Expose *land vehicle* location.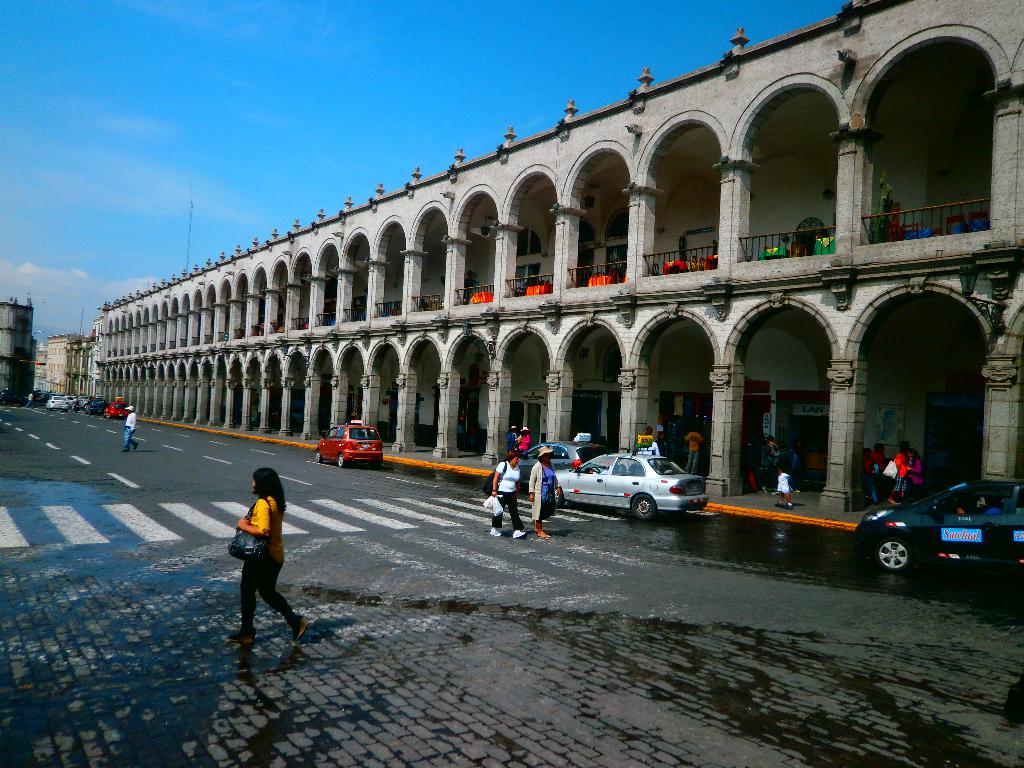
Exposed at left=82, top=396, right=109, bottom=418.
